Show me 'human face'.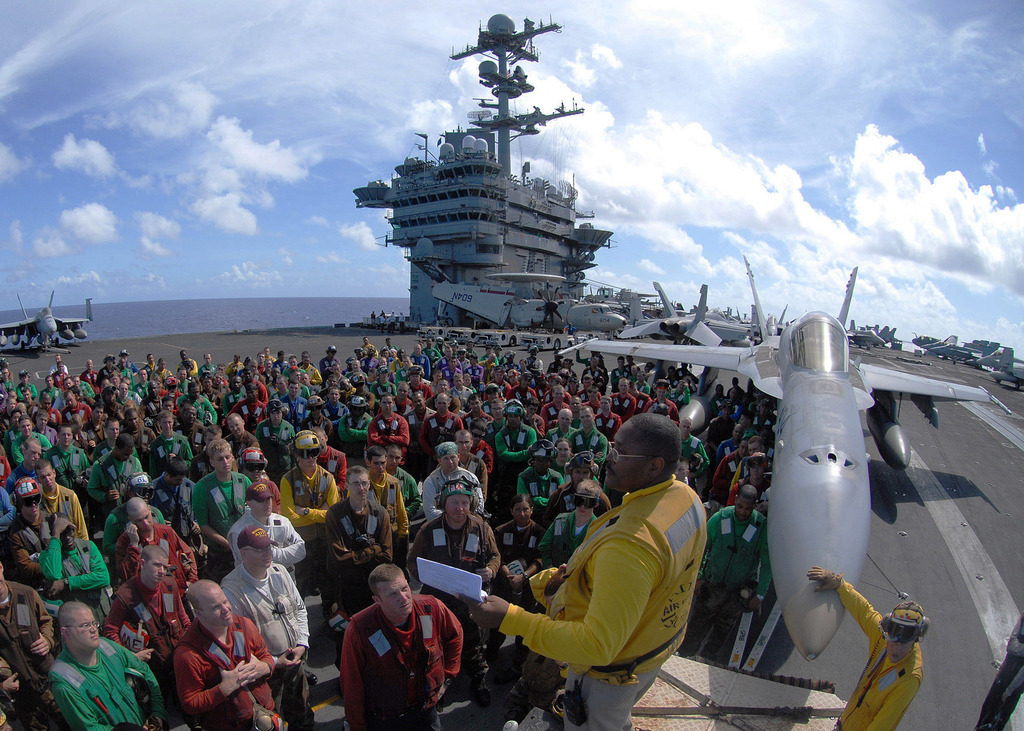
'human face' is here: (x1=749, y1=442, x2=762, y2=453).
